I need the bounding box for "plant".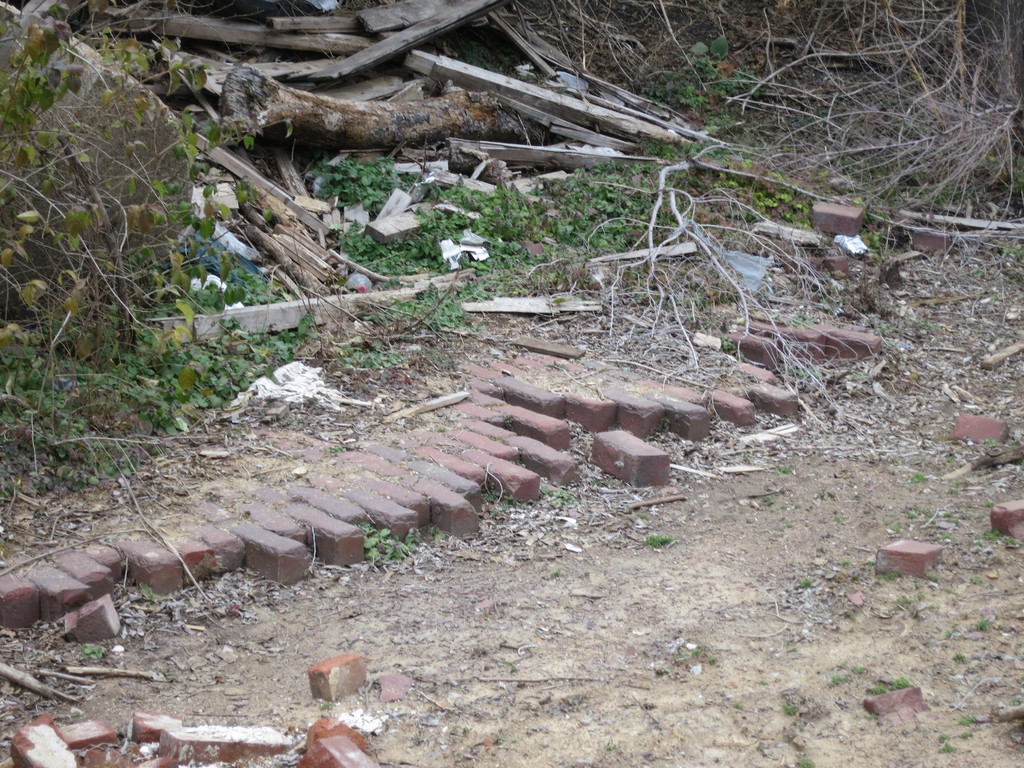
Here it is: <bbox>872, 675, 915, 692</bbox>.
